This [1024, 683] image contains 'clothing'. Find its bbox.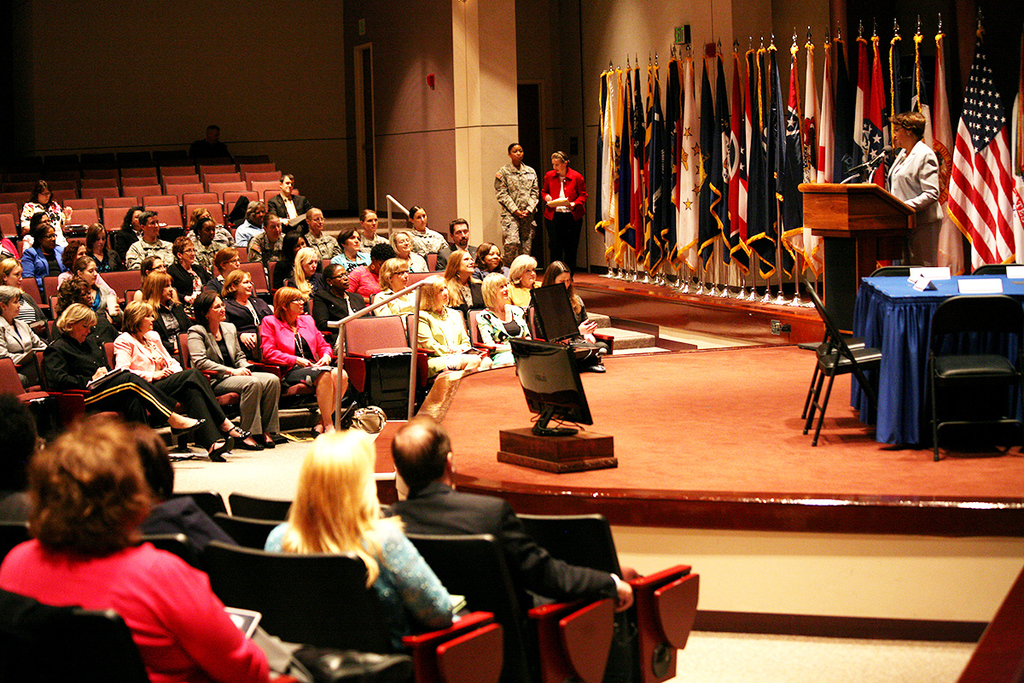
rect(414, 294, 467, 361).
